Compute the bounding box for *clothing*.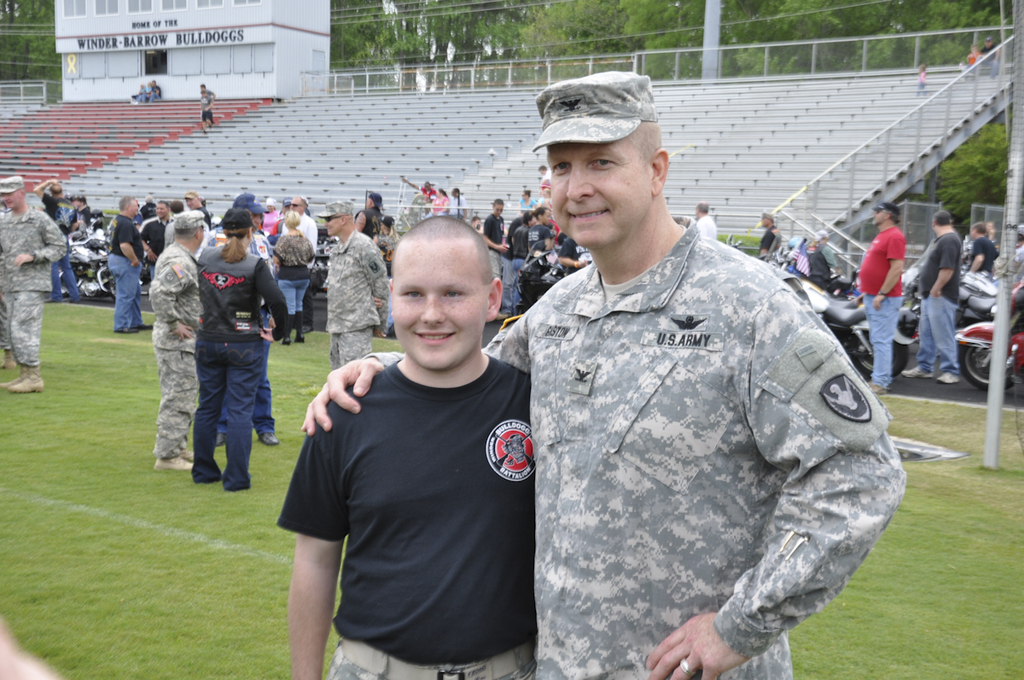
crop(972, 235, 996, 270).
